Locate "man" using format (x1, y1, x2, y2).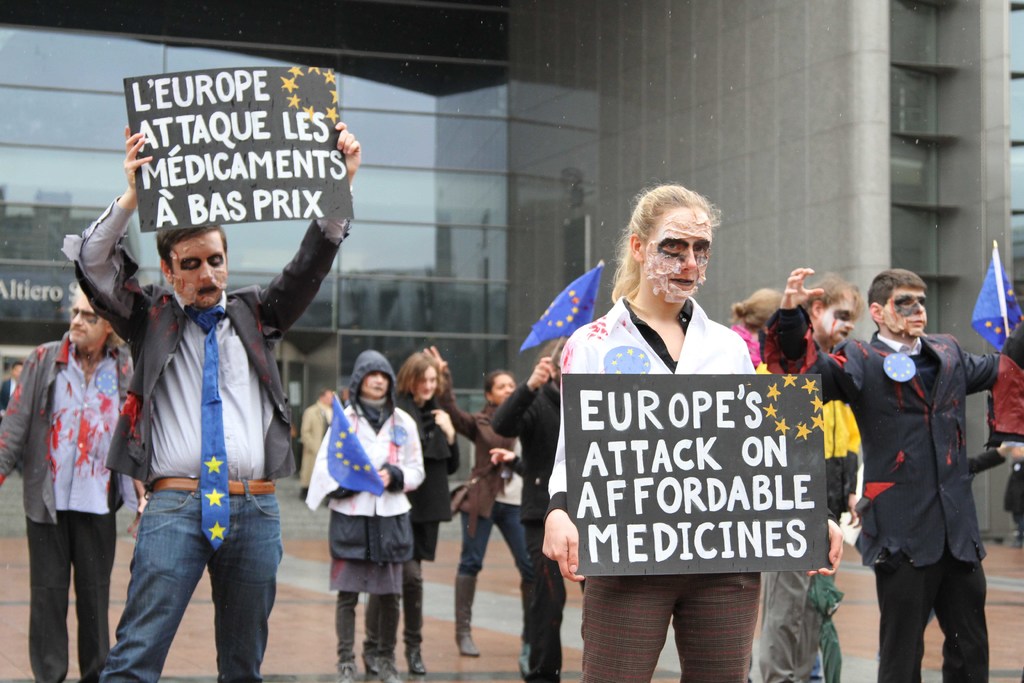
(67, 113, 364, 682).
